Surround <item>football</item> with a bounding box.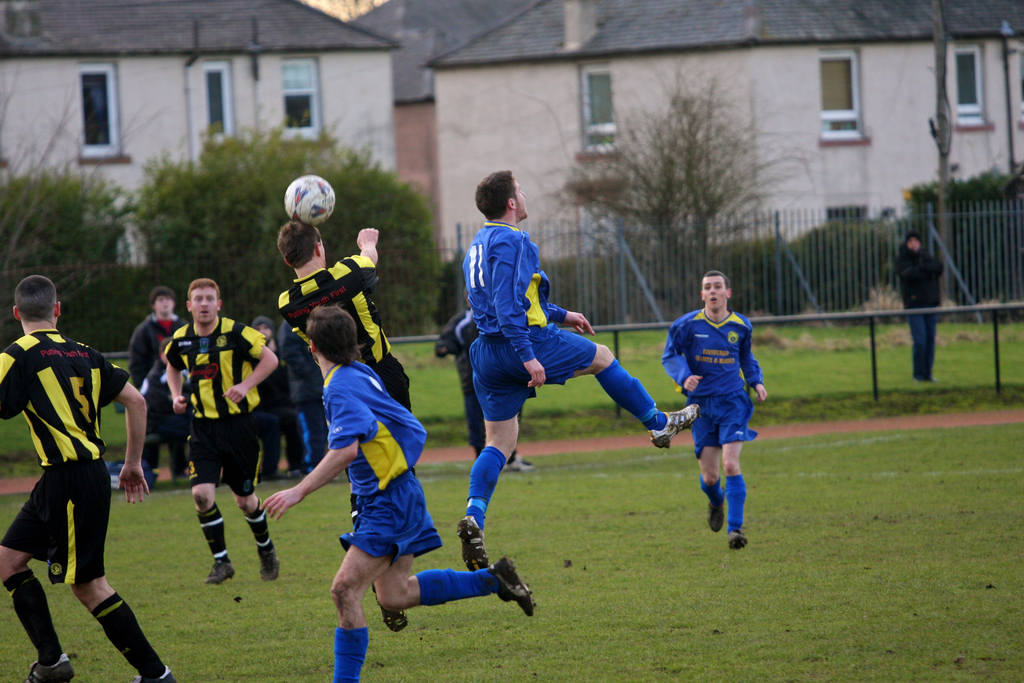
284, 172, 337, 226.
